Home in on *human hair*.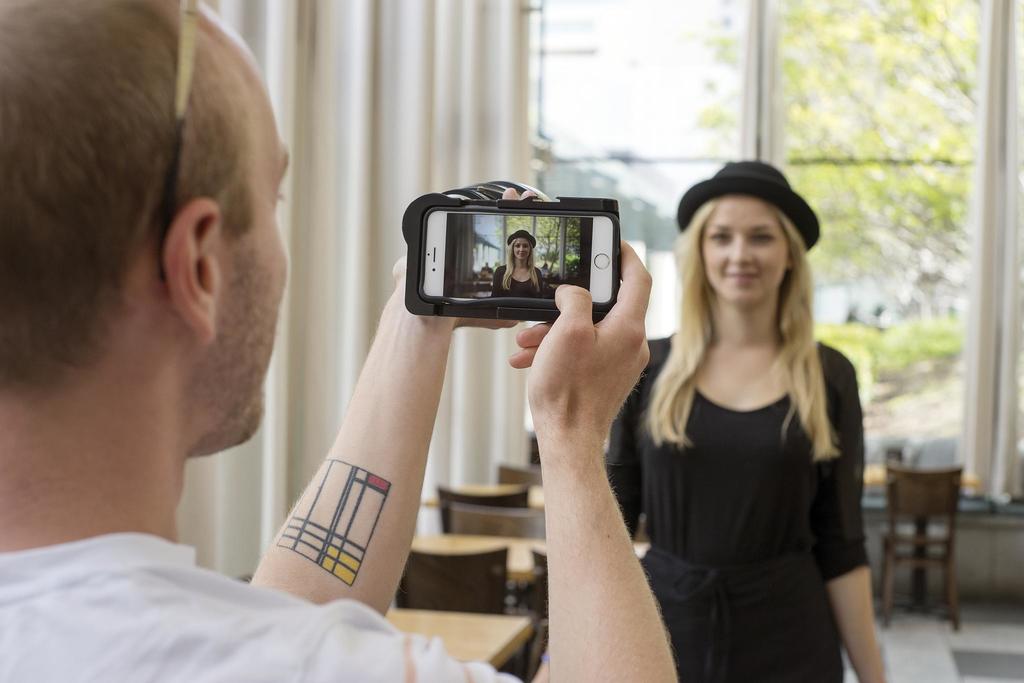
Homed in at {"x1": 31, "y1": 0, "x2": 275, "y2": 429}.
